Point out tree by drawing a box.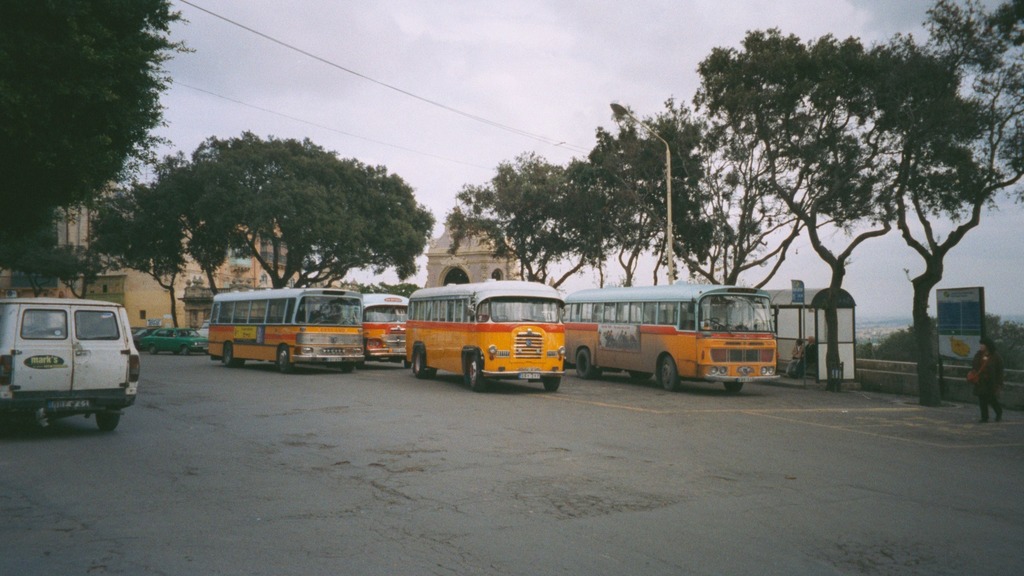
box(585, 93, 882, 293).
